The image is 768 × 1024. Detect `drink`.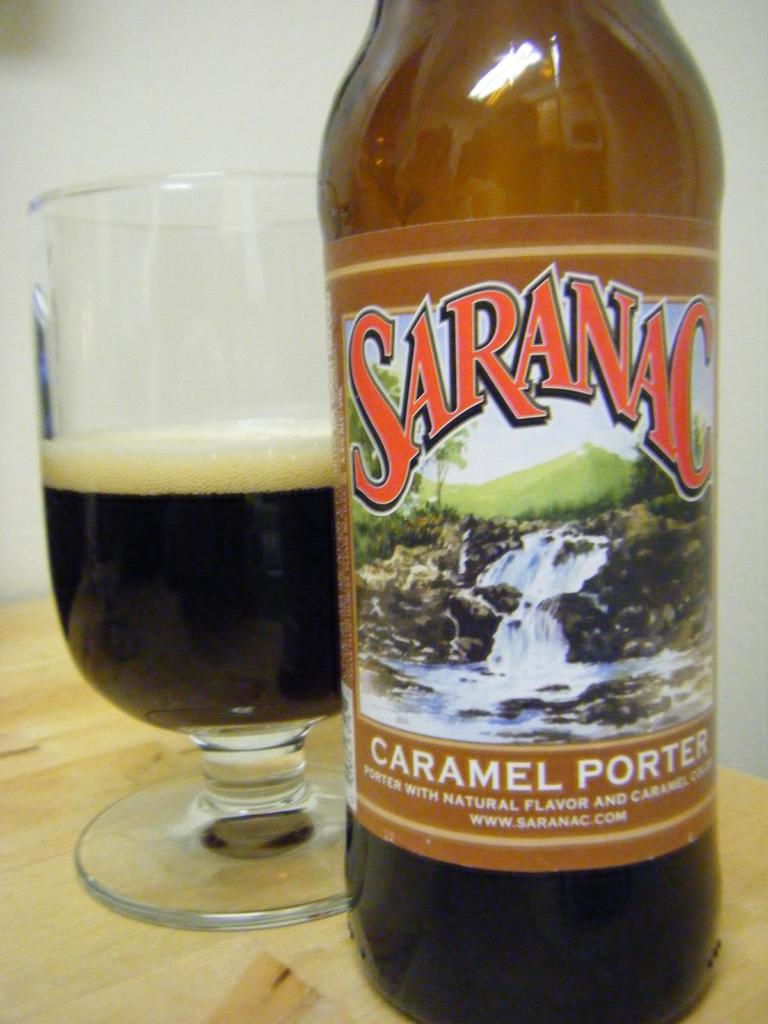
Detection: (21, 161, 358, 948).
